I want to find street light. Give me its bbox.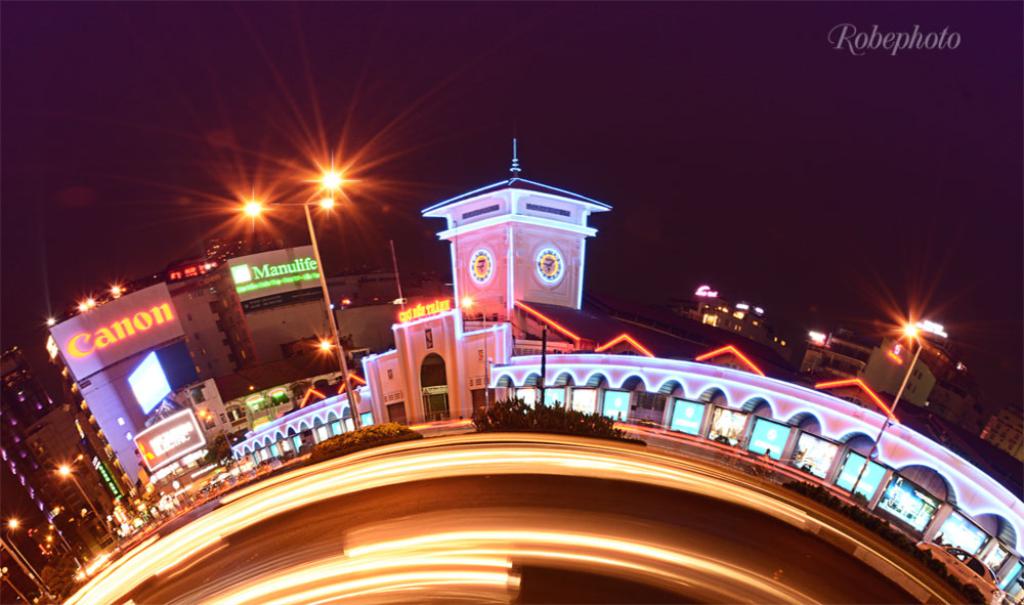
[x1=455, y1=292, x2=495, y2=428].
